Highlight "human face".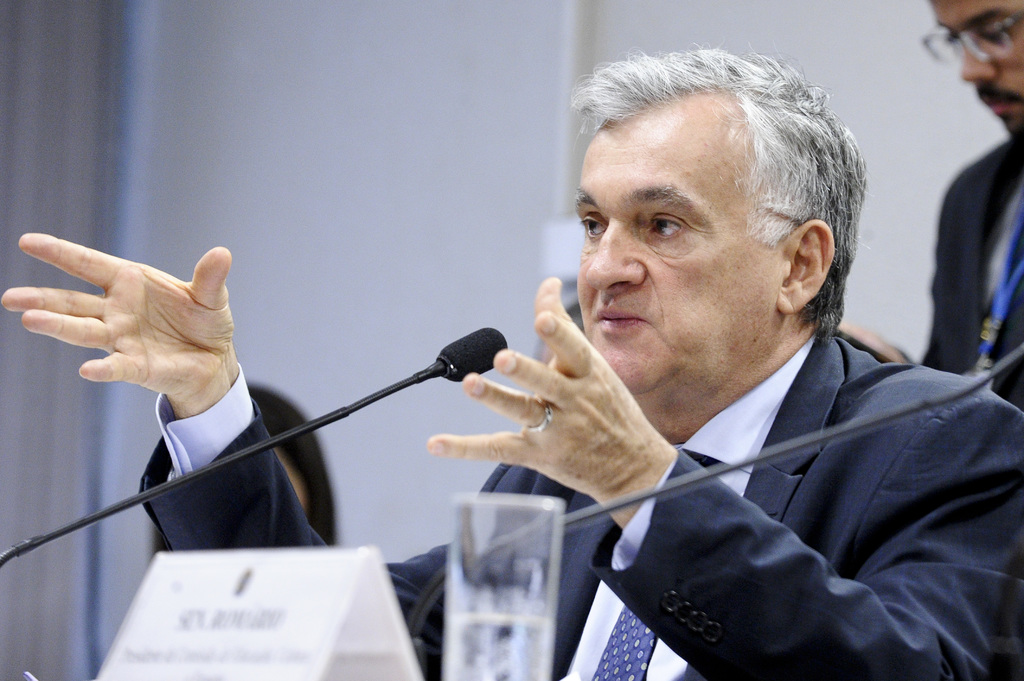
Highlighted region: (565,121,771,410).
